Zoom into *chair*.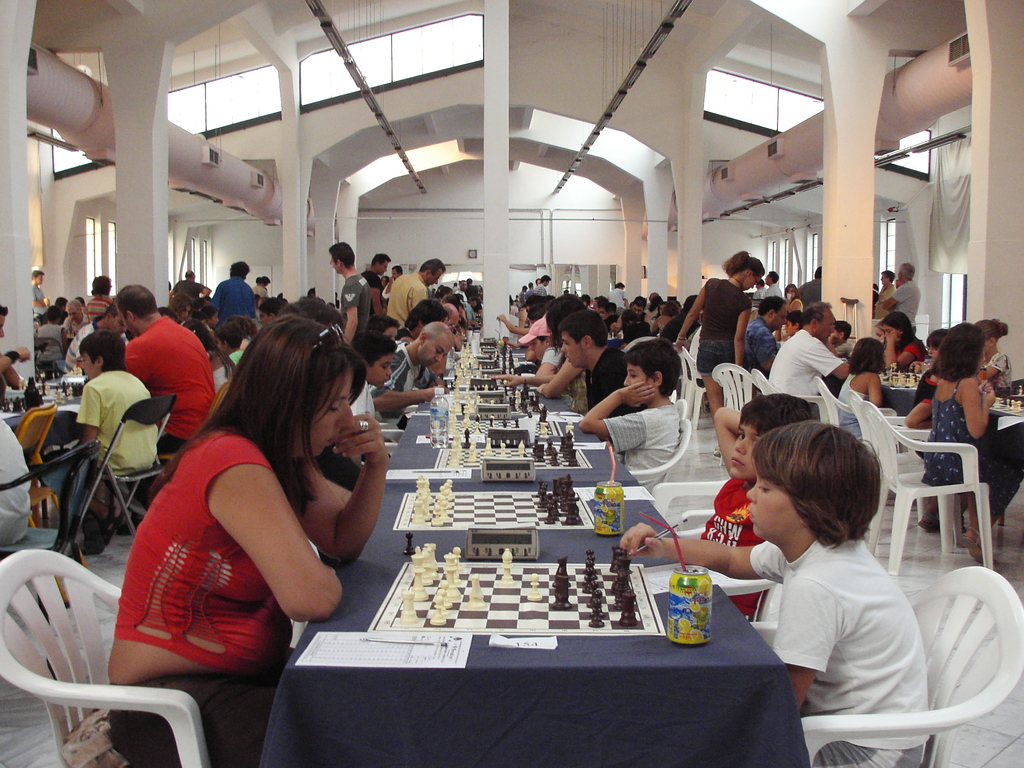
Zoom target: (left=711, top=365, right=759, bottom=456).
